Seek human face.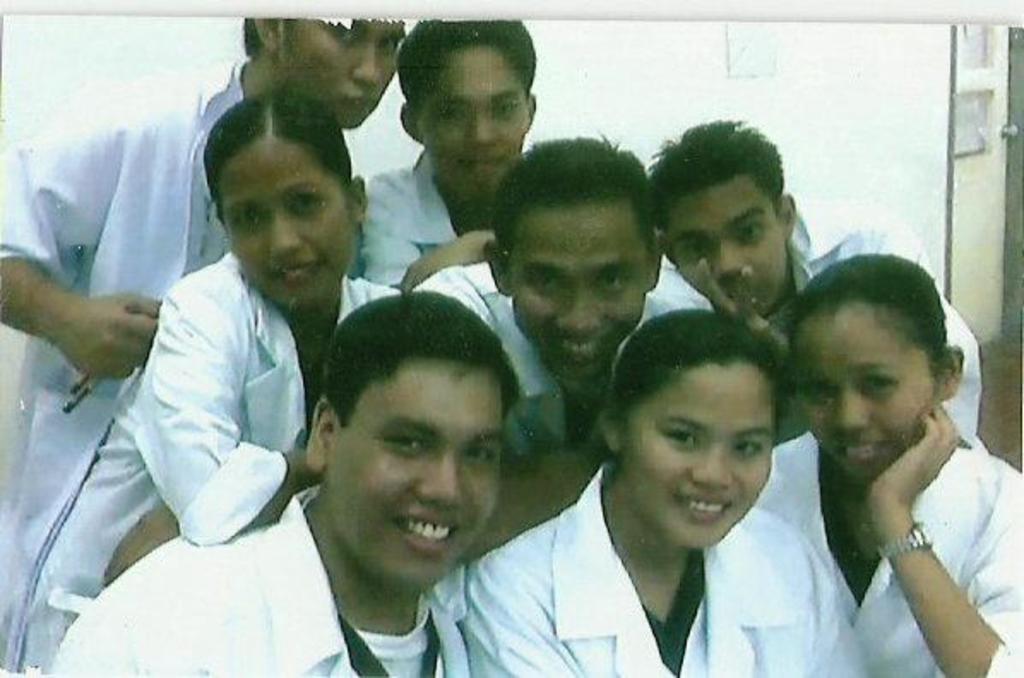
(421, 58, 533, 190).
